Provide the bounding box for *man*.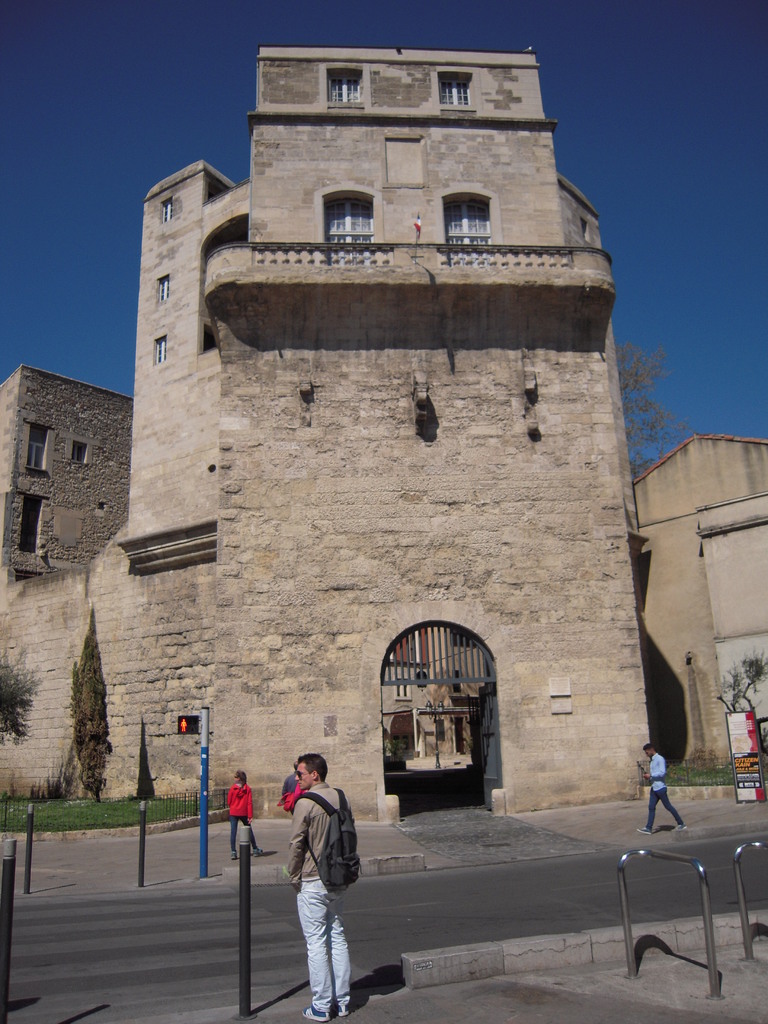
bbox(639, 746, 687, 834).
